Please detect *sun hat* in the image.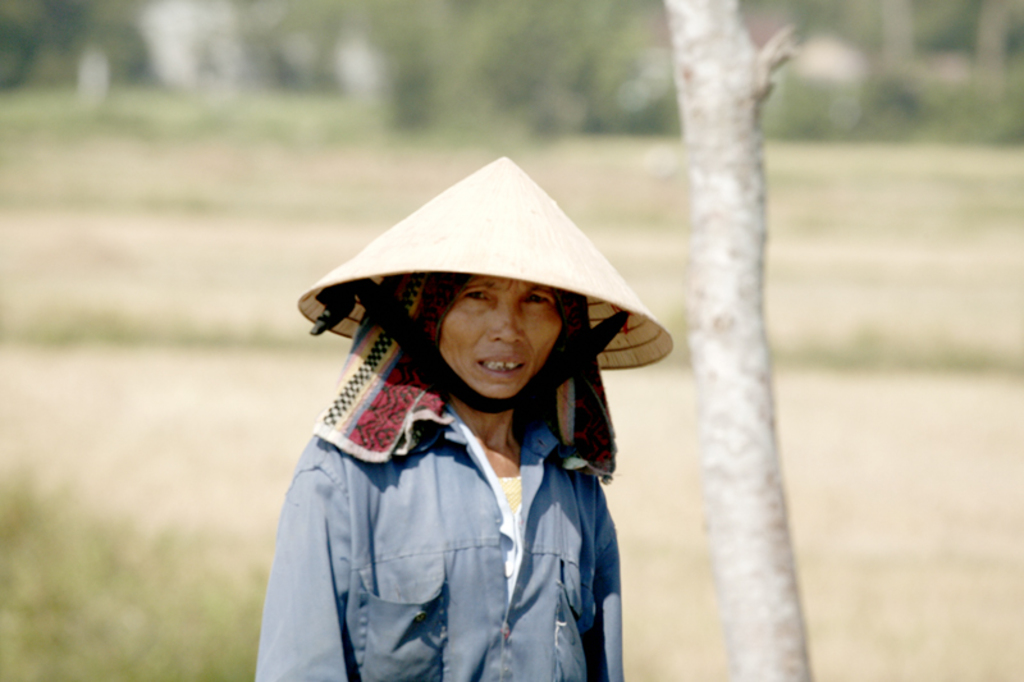
<bbox>292, 150, 676, 416</bbox>.
